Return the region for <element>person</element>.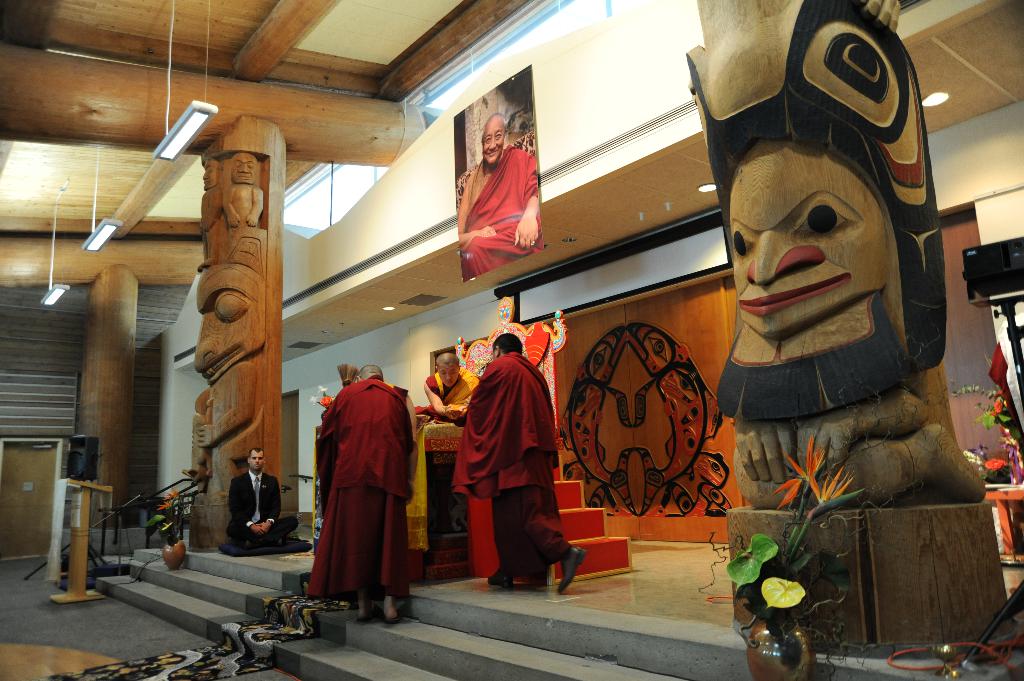
<box>452,332,586,598</box>.
